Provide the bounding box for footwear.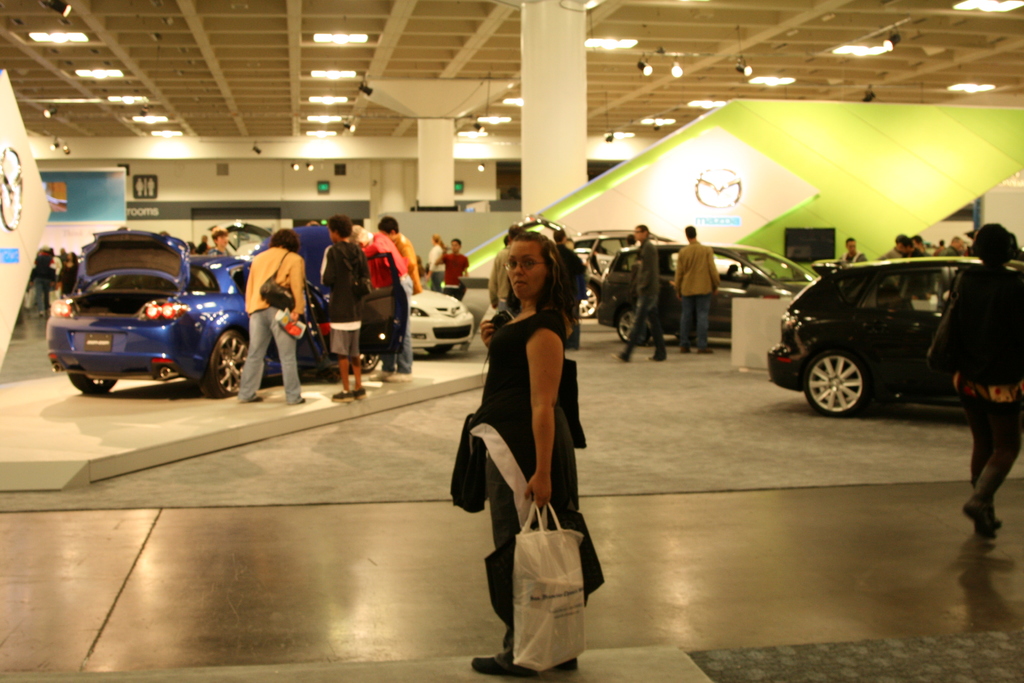
468 648 537 677.
